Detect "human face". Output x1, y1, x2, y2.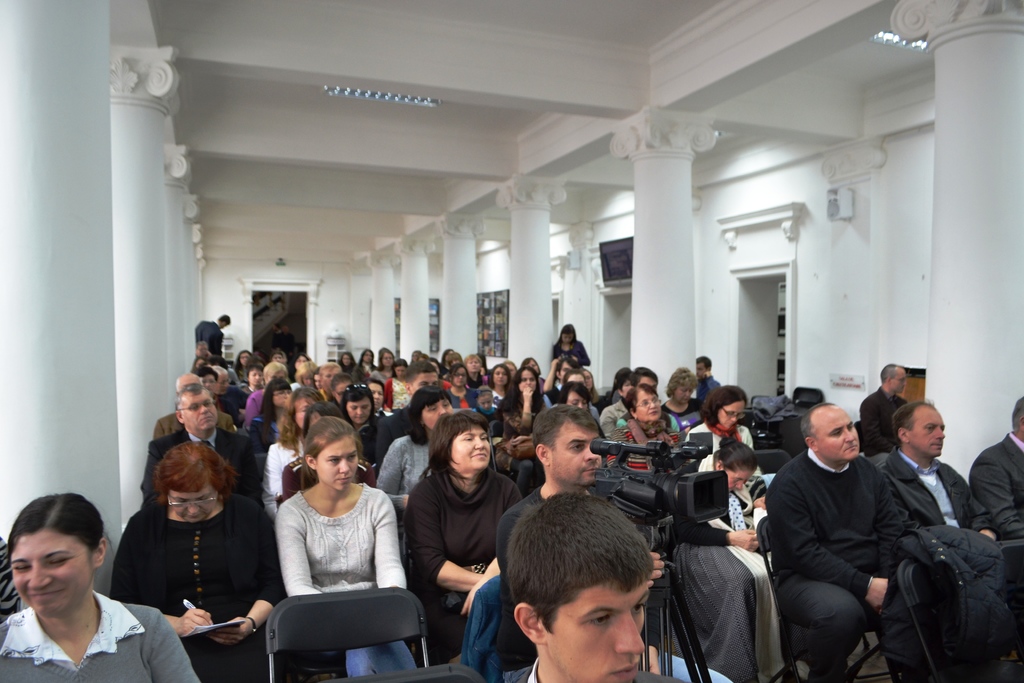
551, 422, 604, 487.
